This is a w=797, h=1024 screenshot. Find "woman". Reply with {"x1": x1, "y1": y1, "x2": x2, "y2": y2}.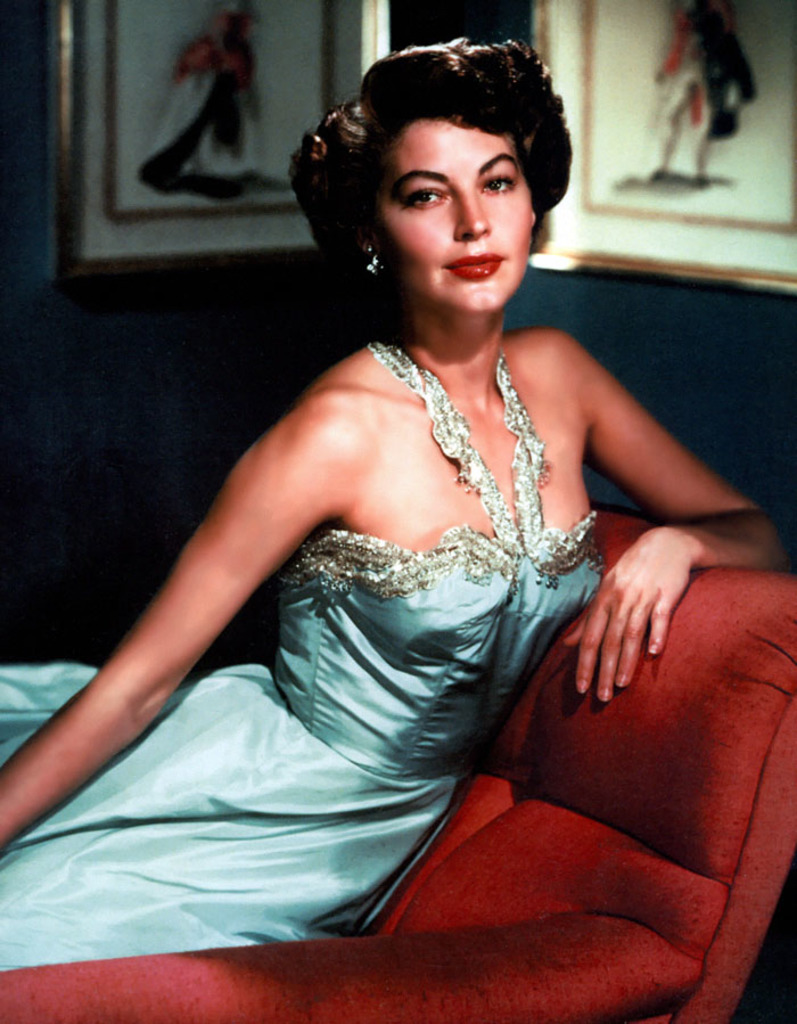
{"x1": 25, "y1": 50, "x2": 751, "y2": 997}.
